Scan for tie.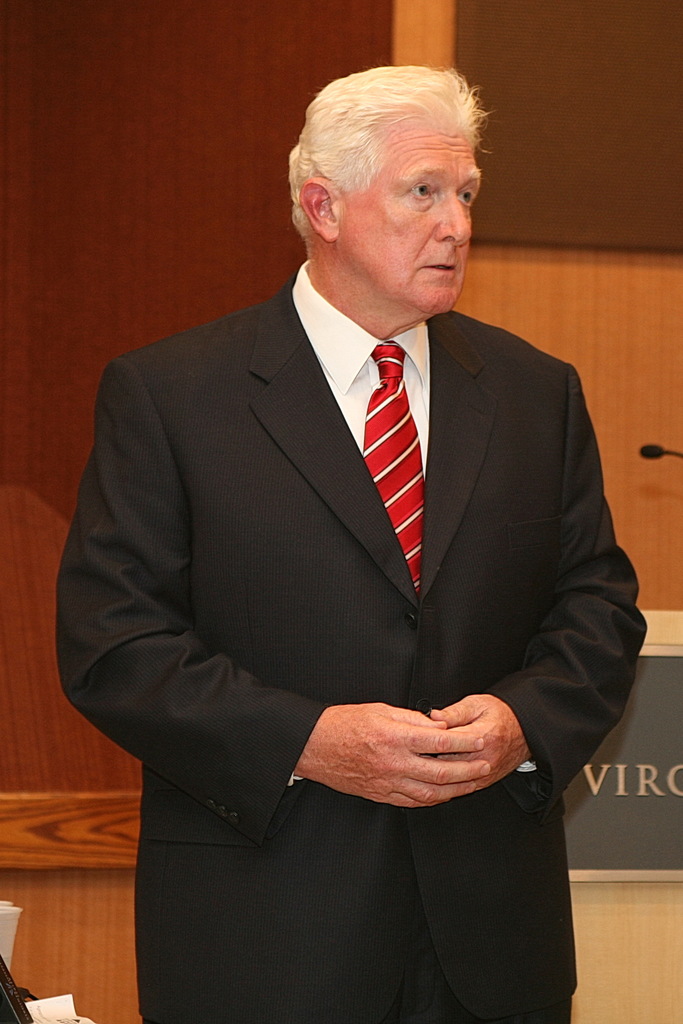
Scan result: bbox(363, 339, 429, 597).
